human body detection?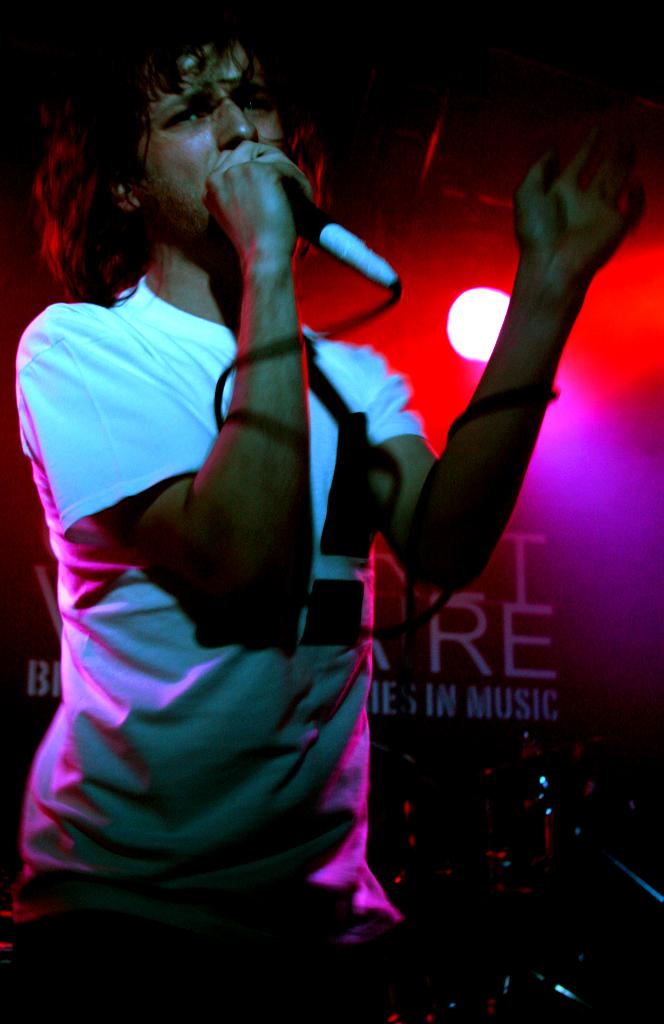
Rect(22, 45, 449, 987)
